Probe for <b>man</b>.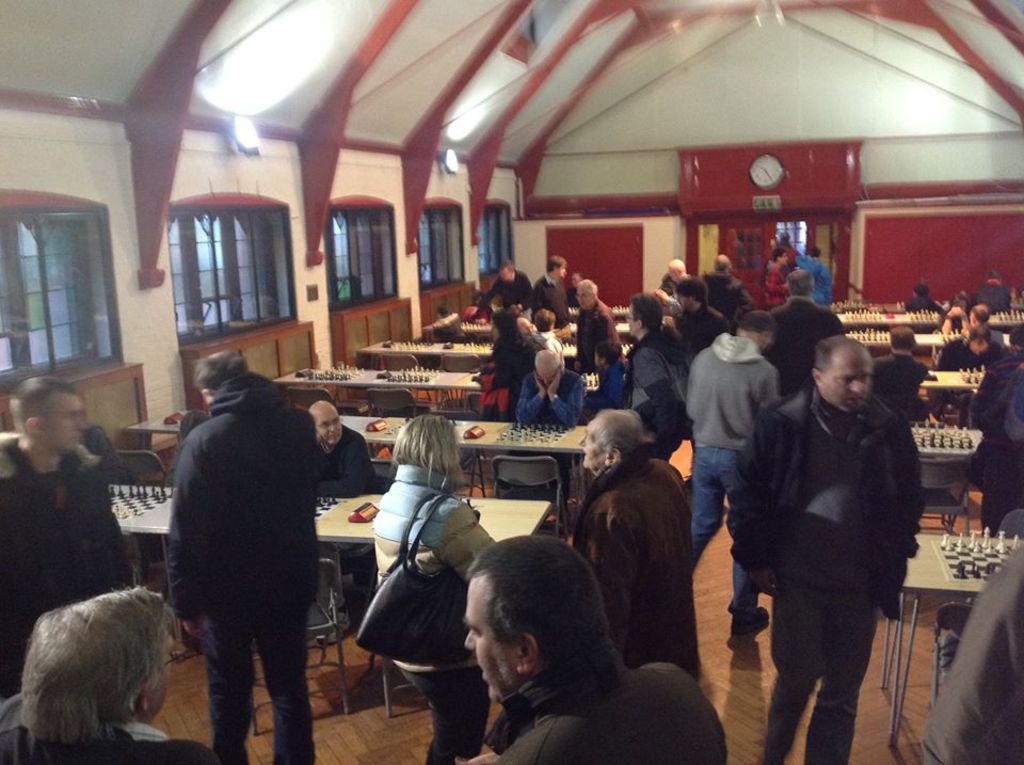
Probe result: {"left": 158, "top": 331, "right": 320, "bottom": 764}.
